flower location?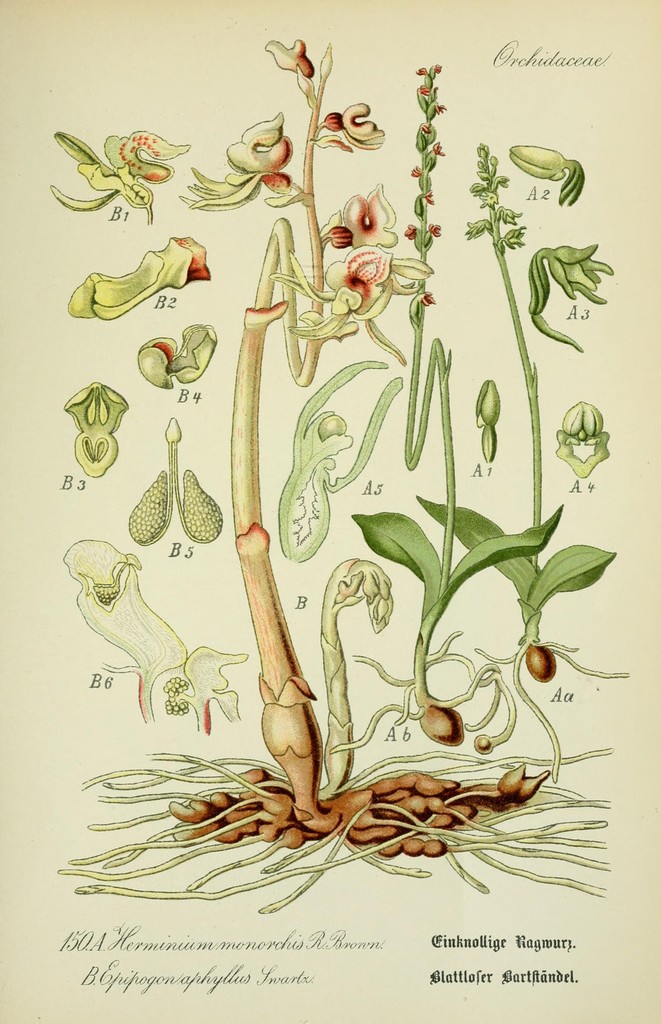
detection(546, 240, 613, 300)
